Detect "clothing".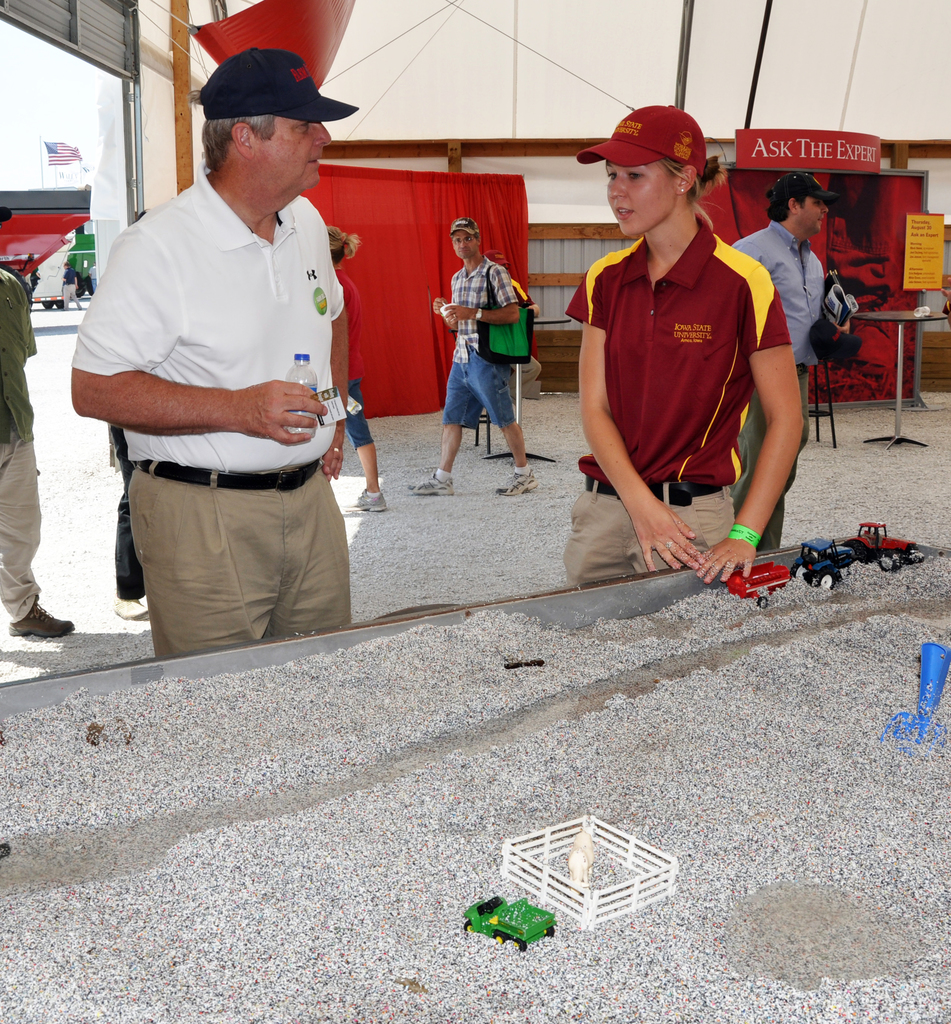
Detected at (left=69, top=158, right=342, bottom=662).
